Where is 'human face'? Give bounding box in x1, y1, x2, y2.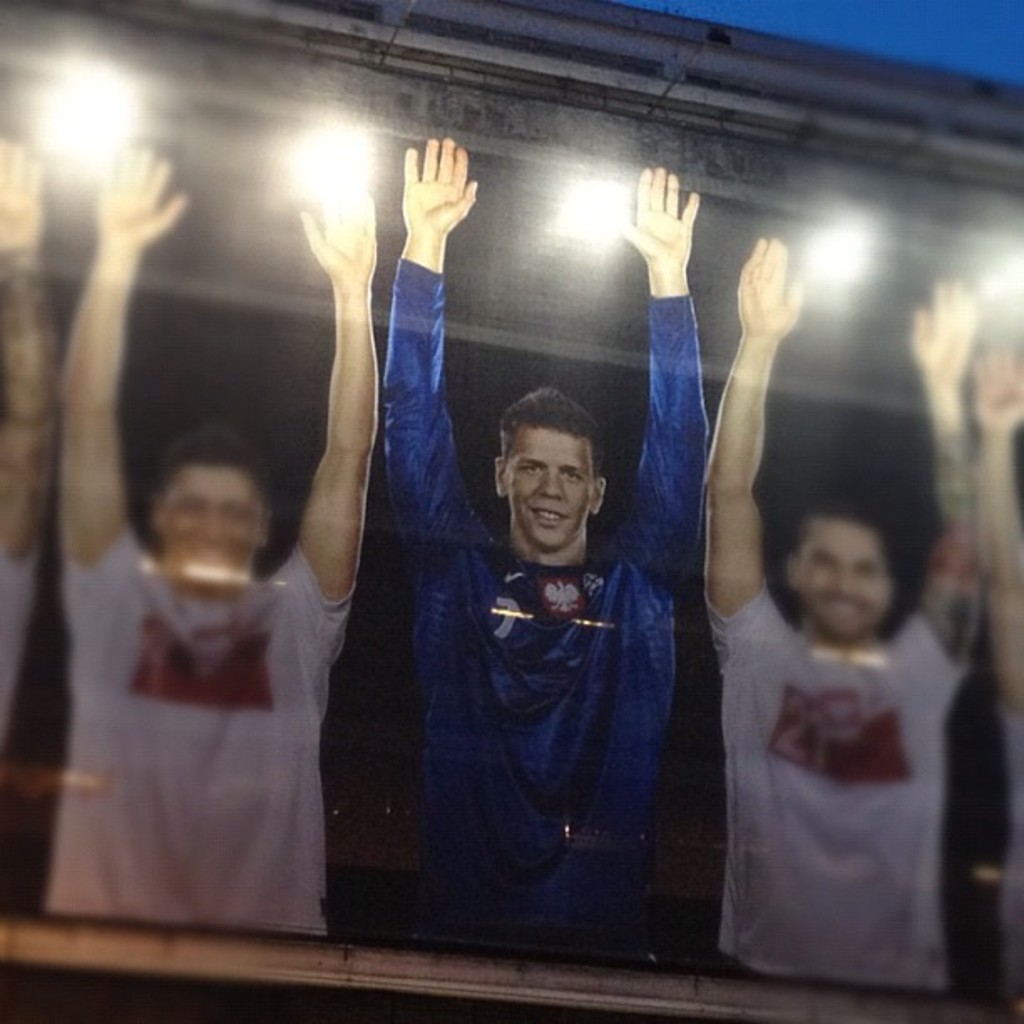
161, 465, 268, 601.
